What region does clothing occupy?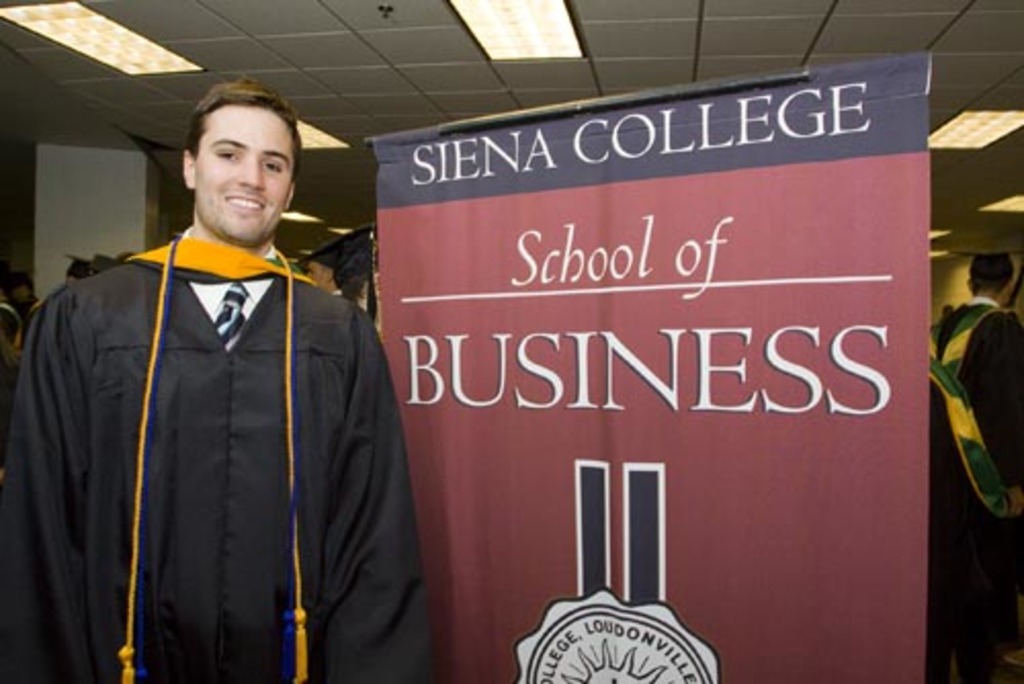
<region>23, 180, 403, 683</region>.
